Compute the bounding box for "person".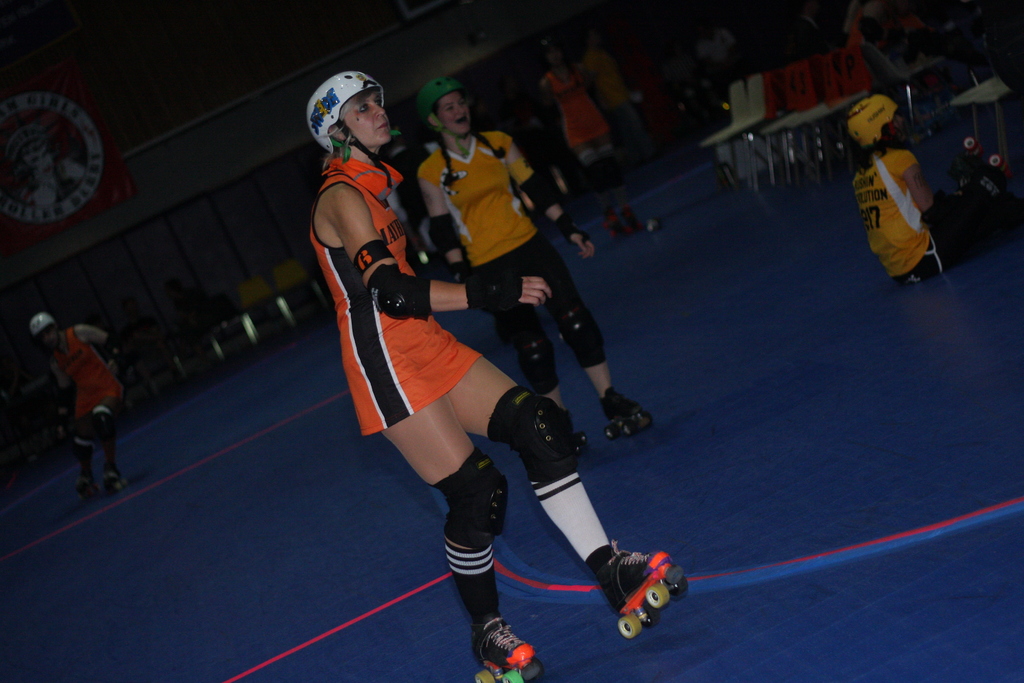
[left=852, top=89, right=1016, bottom=280].
